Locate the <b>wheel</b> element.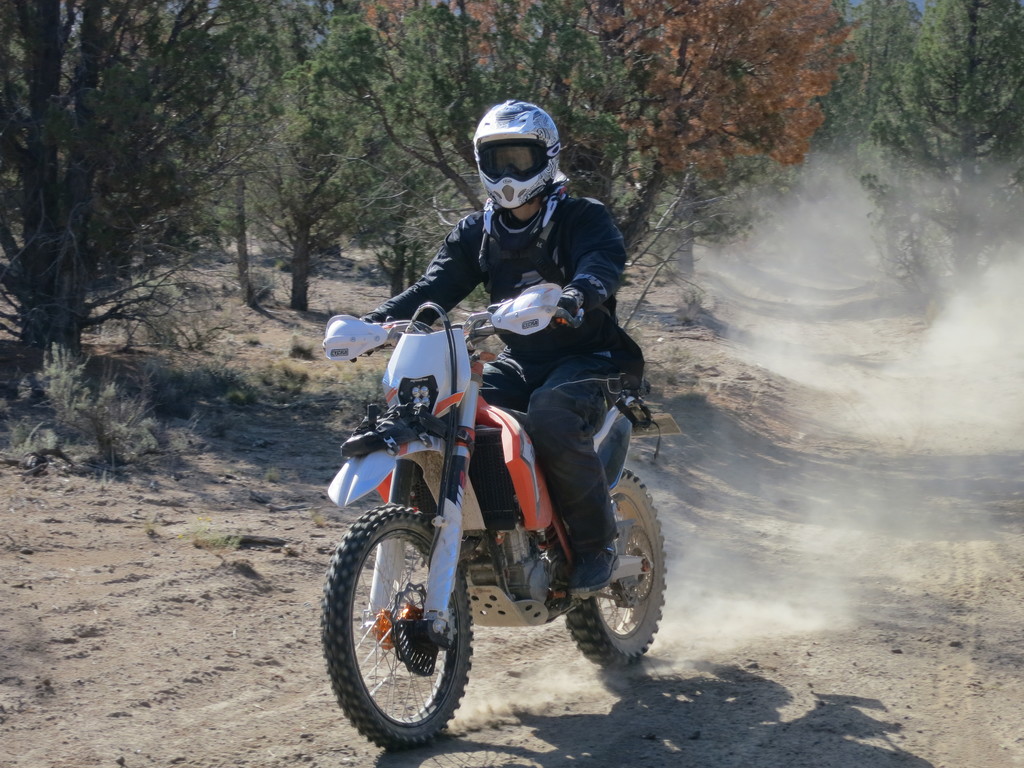
Element bbox: {"x1": 324, "y1": 504, "x2": 477, "y2": 746}.
